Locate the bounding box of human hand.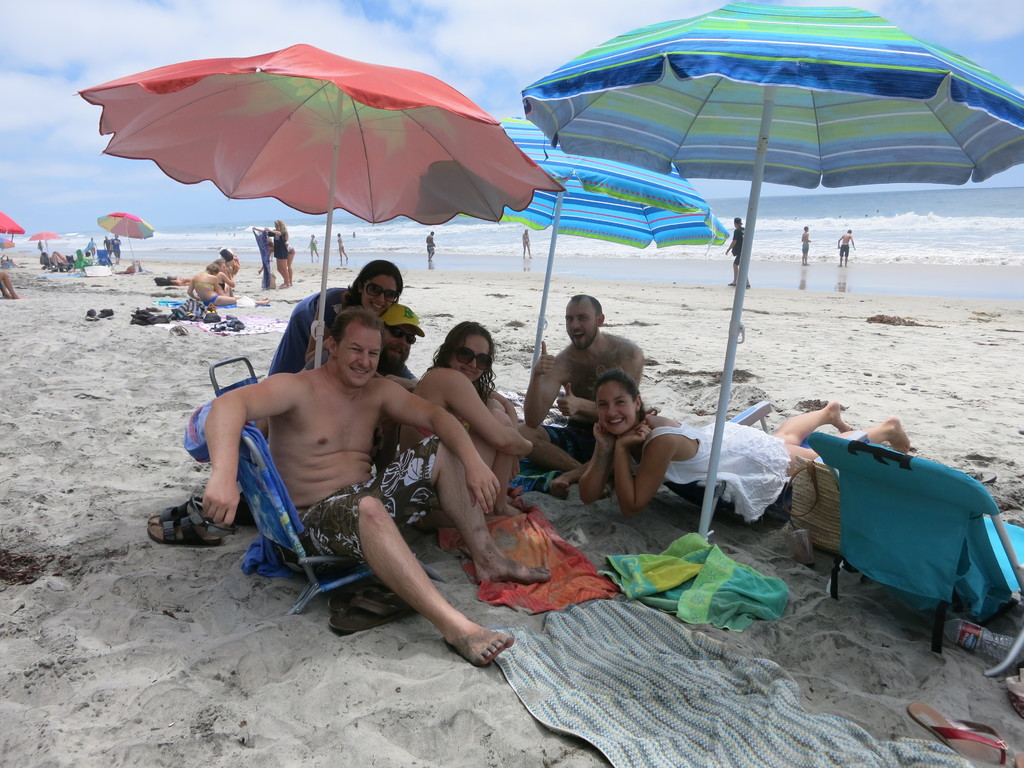
Bounding box: detection(467, 462, 501, 519).
